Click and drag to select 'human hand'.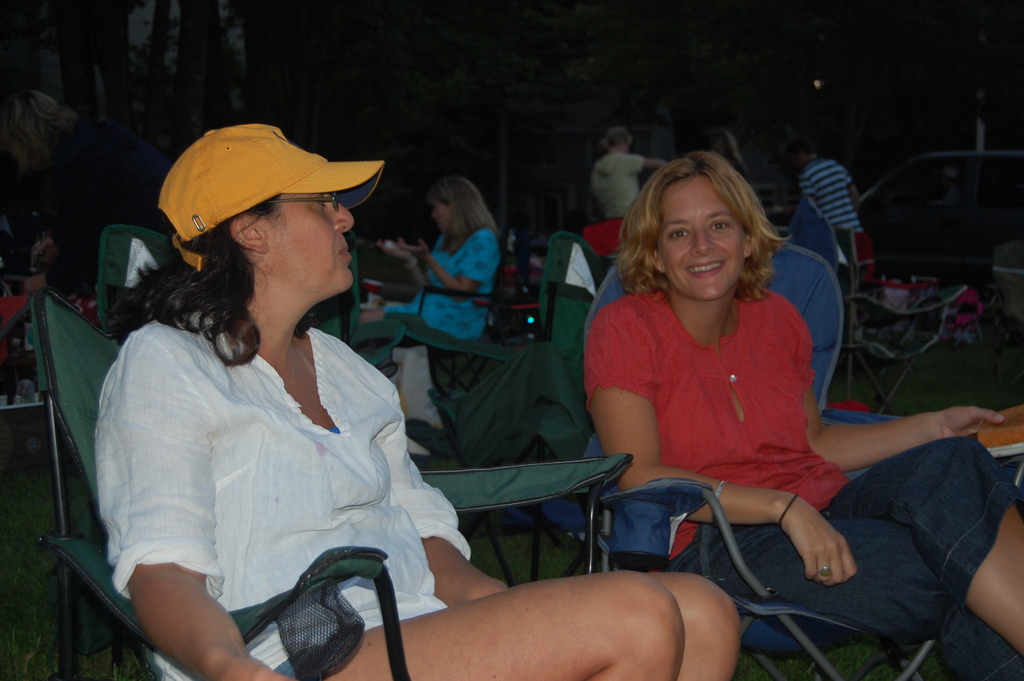
Selection: region(397, 236, 431, 260).
